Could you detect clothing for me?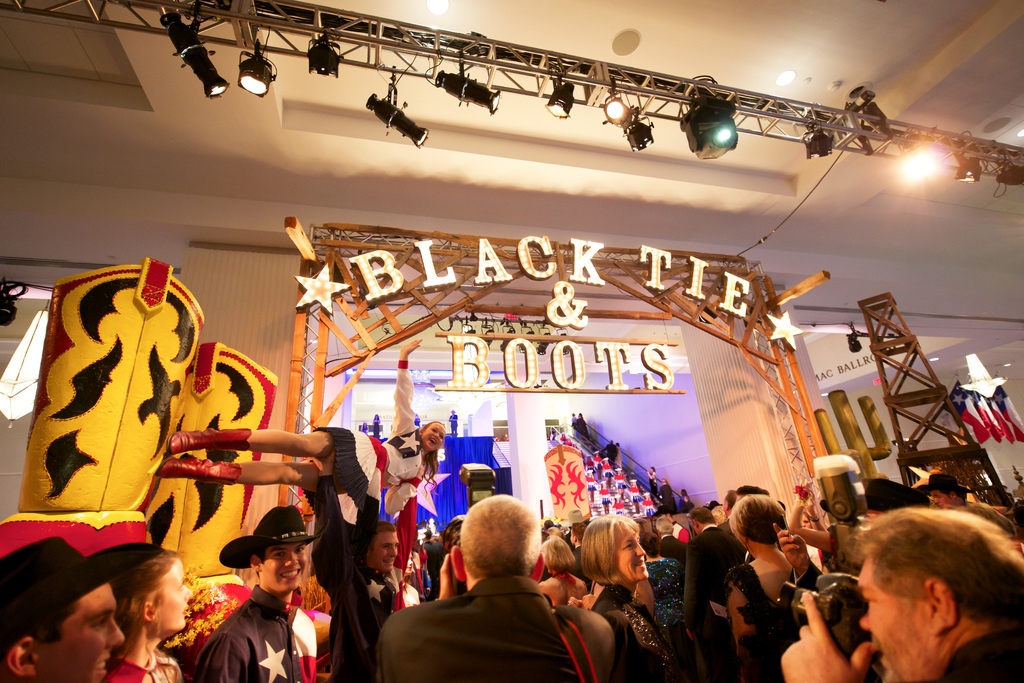
Detection result: <box>425,540,439,597</box>.
